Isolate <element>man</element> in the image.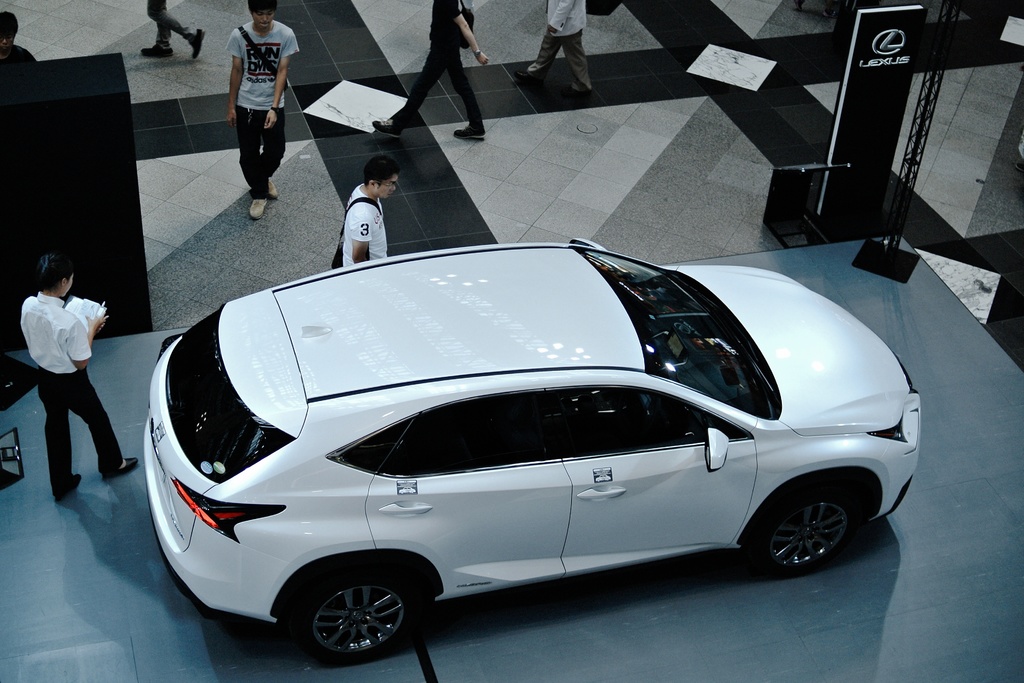
Isolated region: box=[10, 245, 115, 515].
